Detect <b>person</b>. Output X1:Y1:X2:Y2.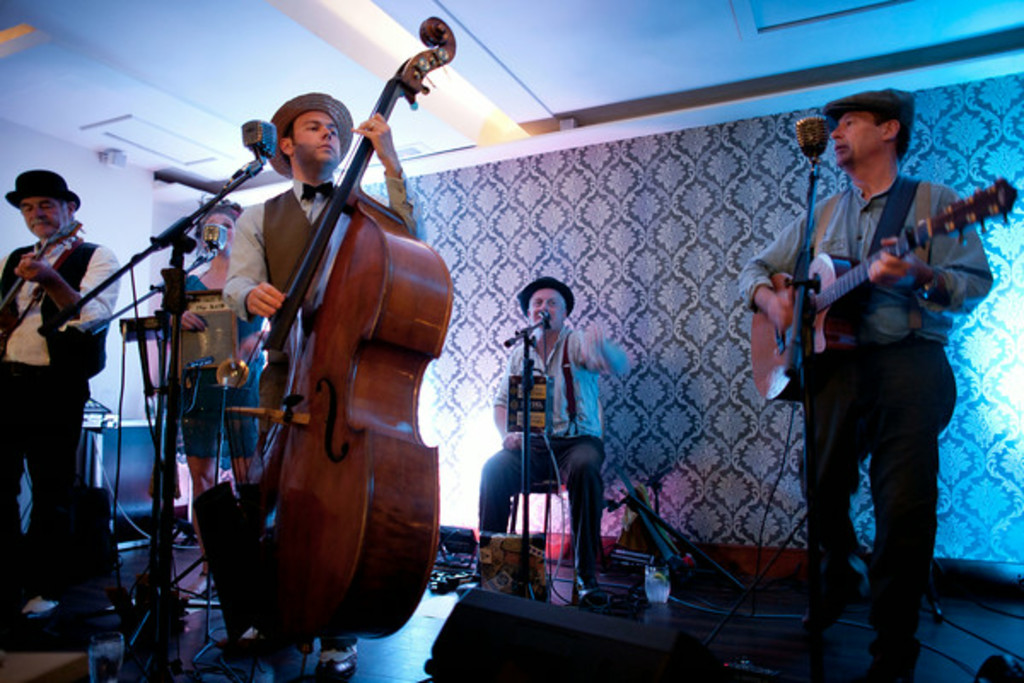
154:198:266:577.
